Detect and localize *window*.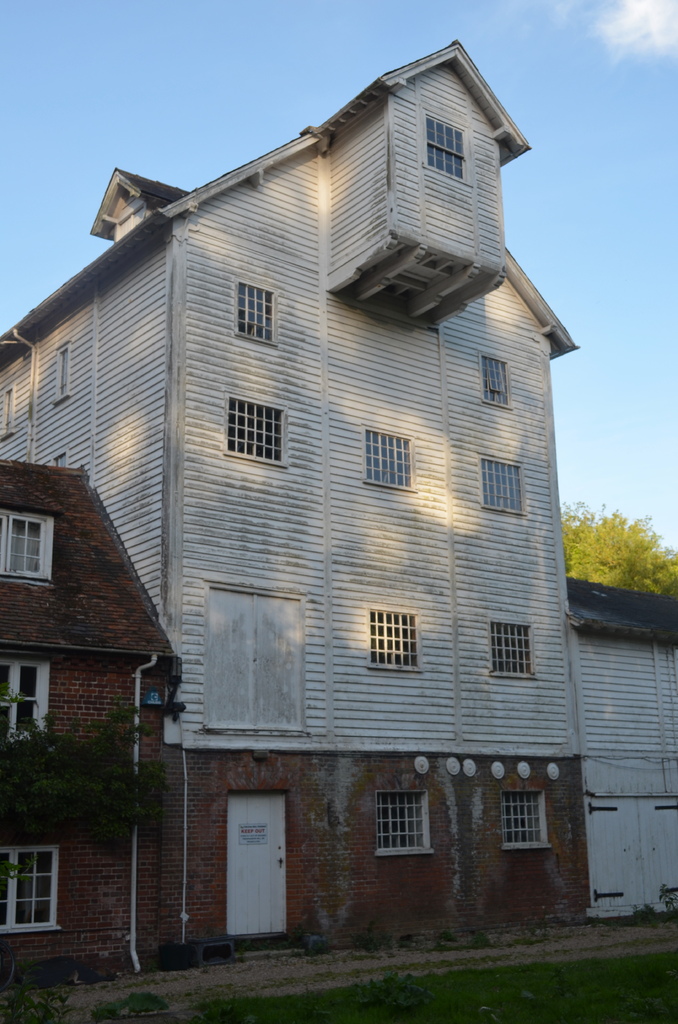
Localized at detection(46, 332, 102, 416).
